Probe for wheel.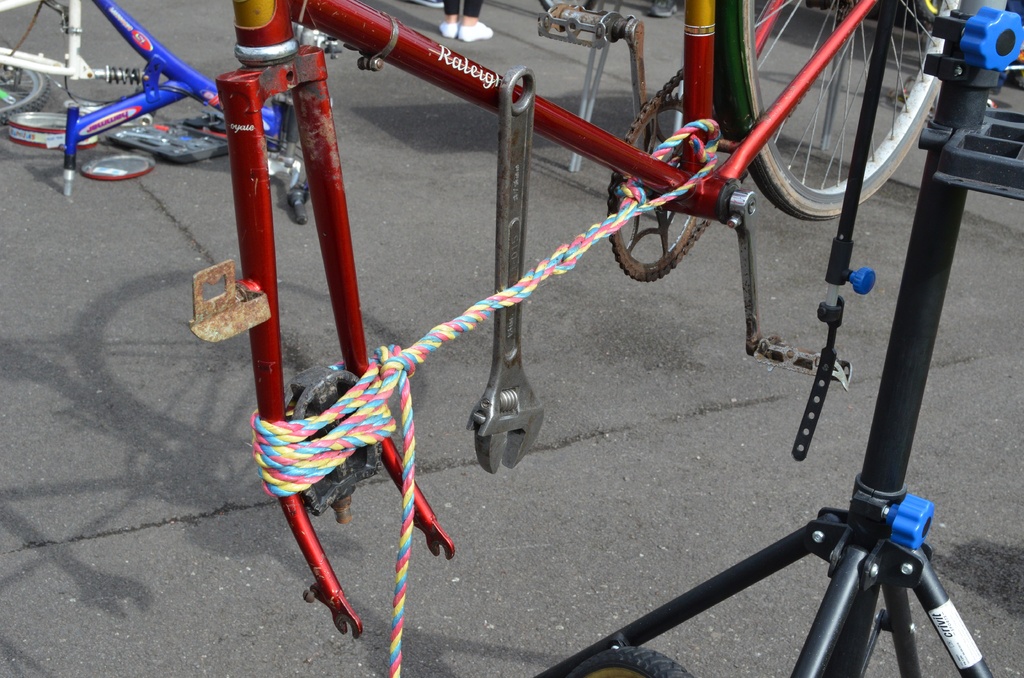
Probe result: box(738, 0, 956, 221).
